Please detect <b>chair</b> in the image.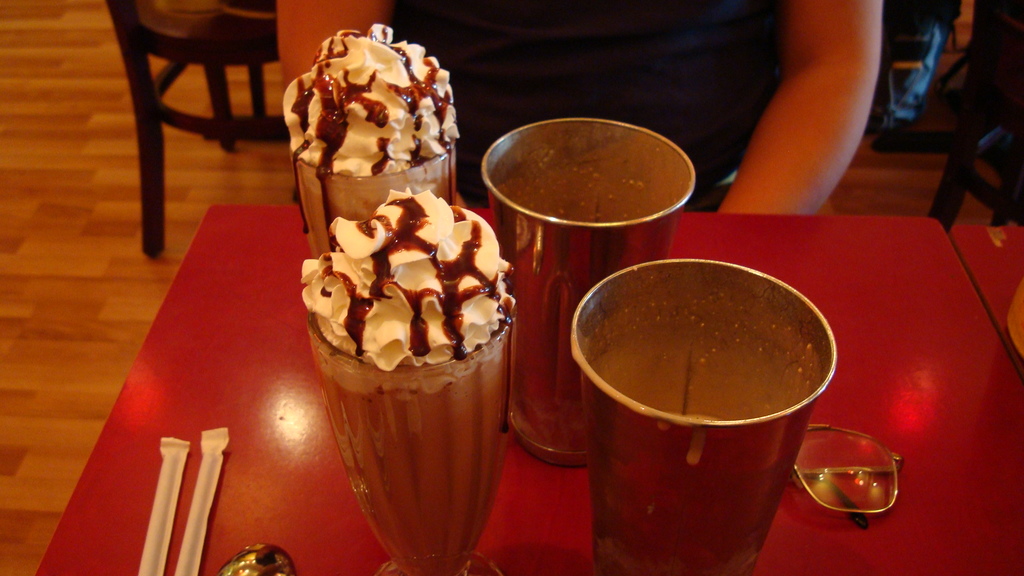
{"left": 97, "top": 6, "right": 296, "bottom": 246}.
